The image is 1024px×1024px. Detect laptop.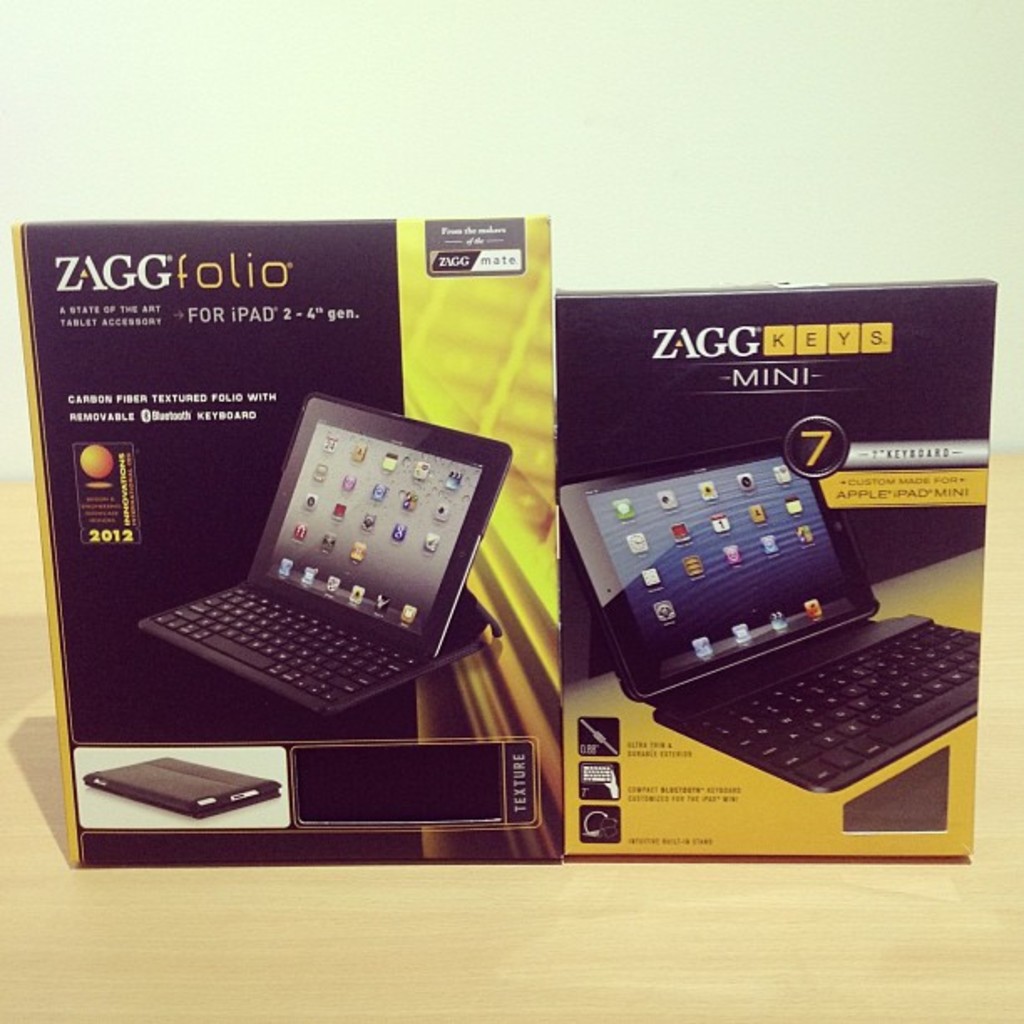
Detection: 132,388,515,719.
